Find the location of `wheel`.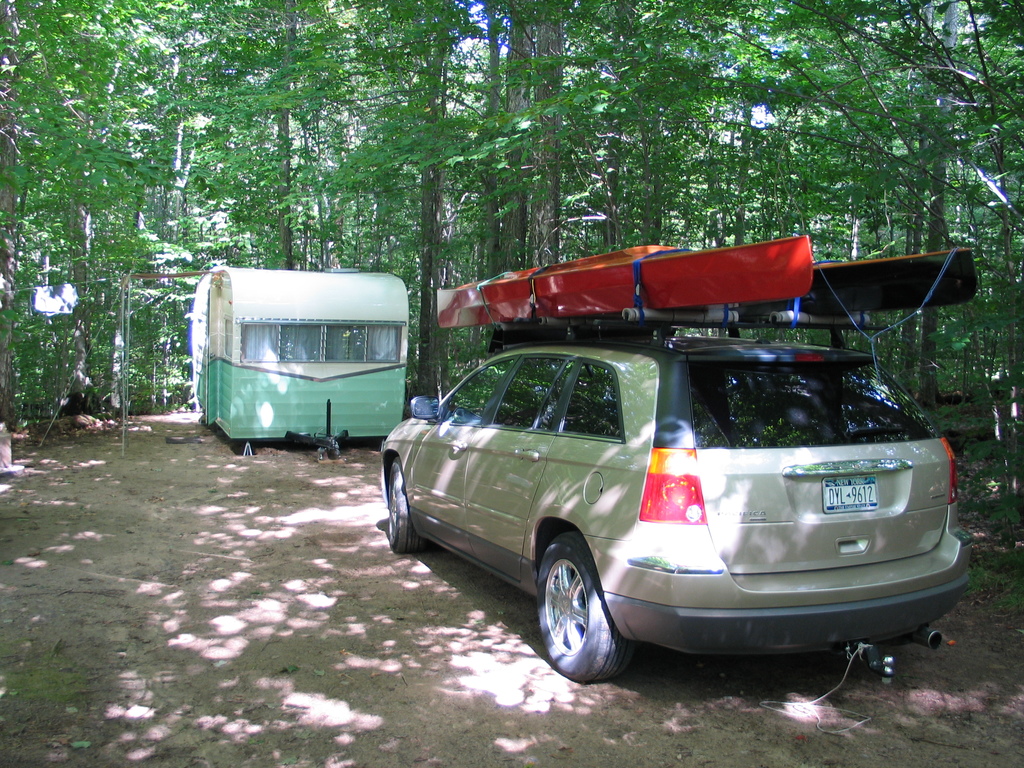
Location: Rect(393, 458, 429, 554).
